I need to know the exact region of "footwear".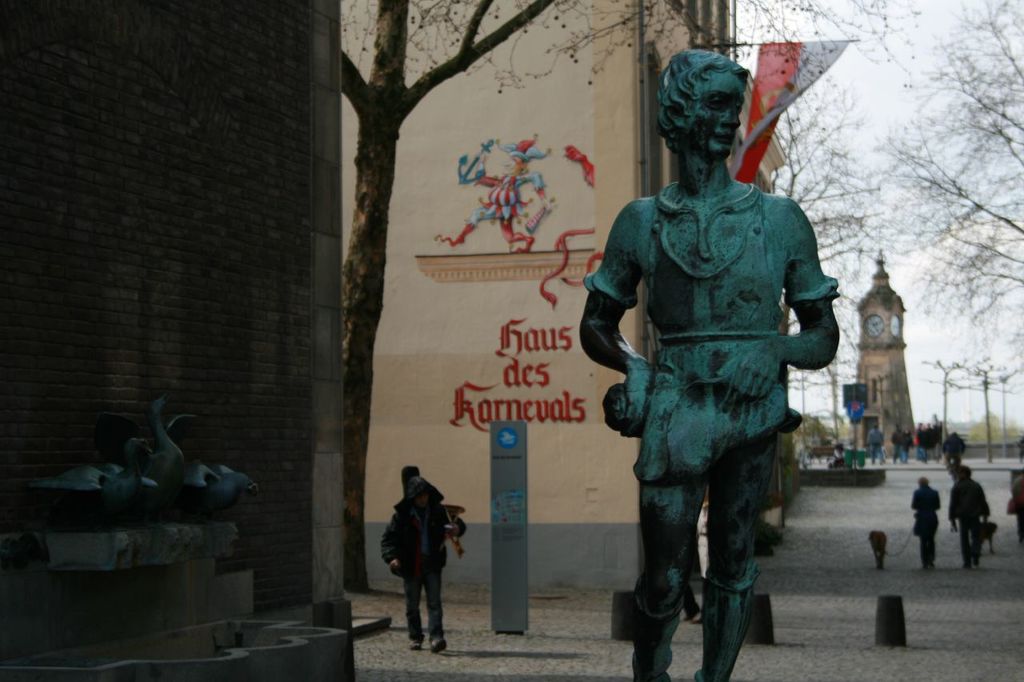
Region: pyautogui.locateOnScreen(635, 576, 693, 681).
